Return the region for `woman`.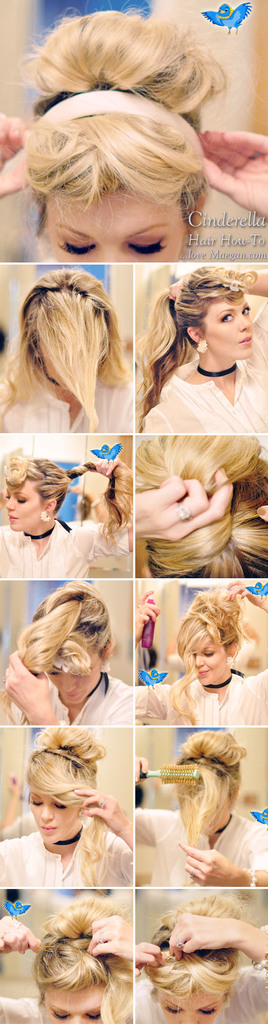
l=0, t=902, r=132, b=1023.
